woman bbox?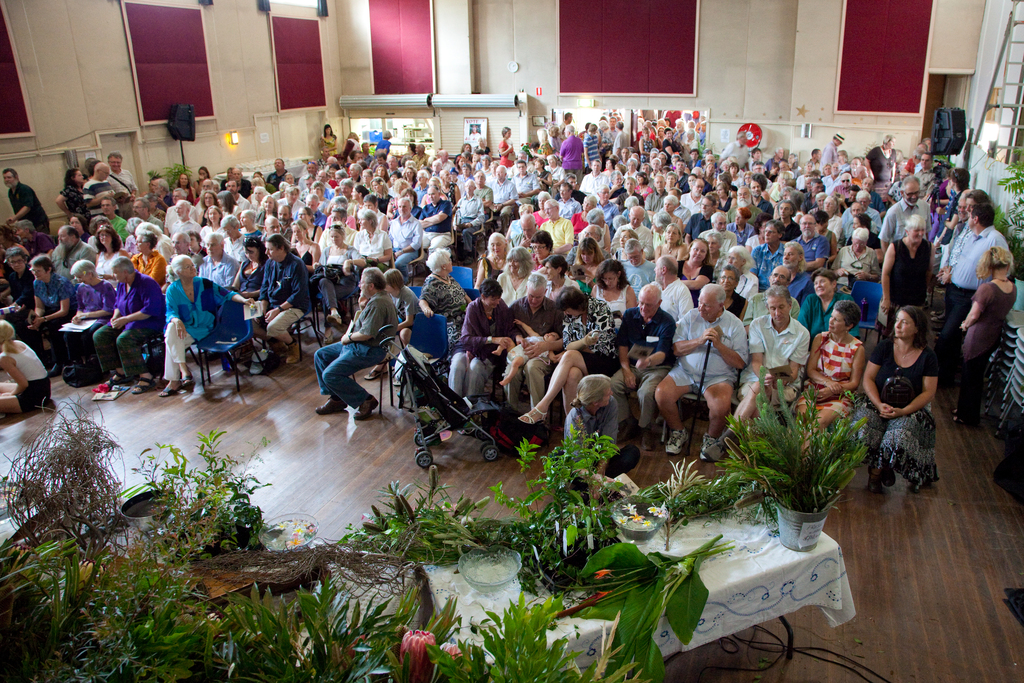
871/279/961/471
